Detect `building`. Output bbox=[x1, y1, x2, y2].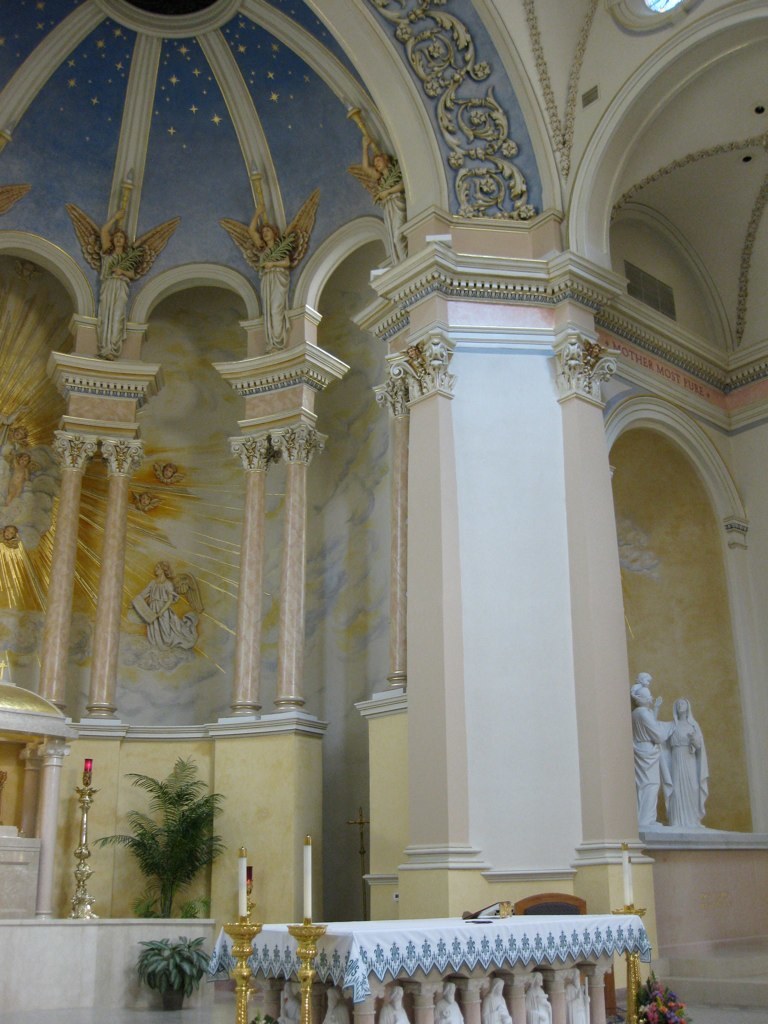
bbox=[0, 0, 766, 1023].
